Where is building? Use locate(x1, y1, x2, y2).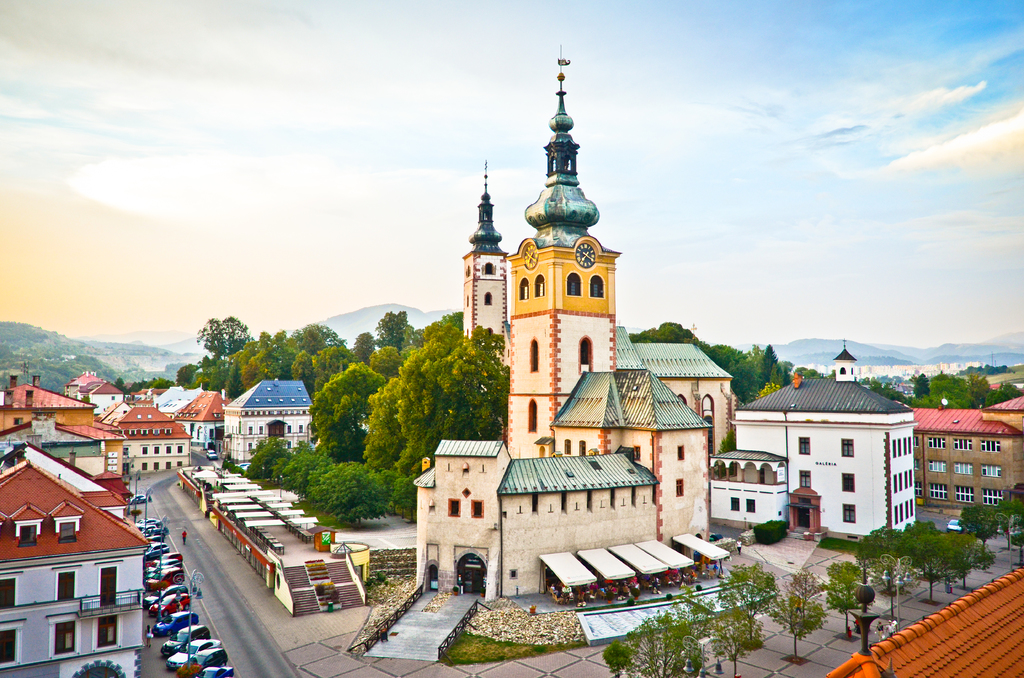
locate(737, 332, 908, 544).
